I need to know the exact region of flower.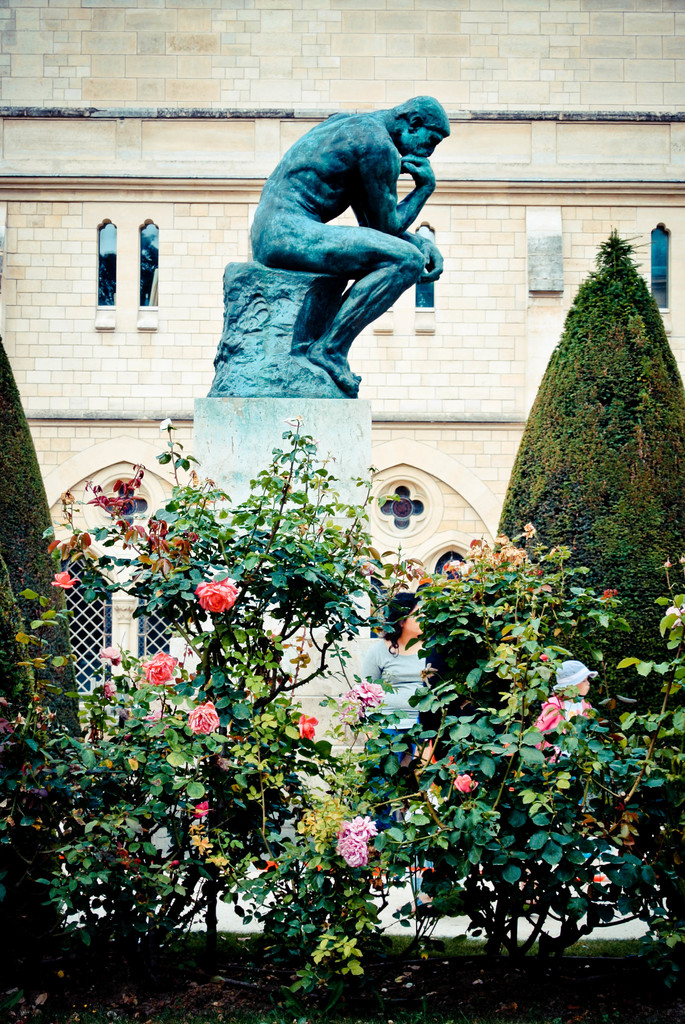
Region: (356,561,381,576).
